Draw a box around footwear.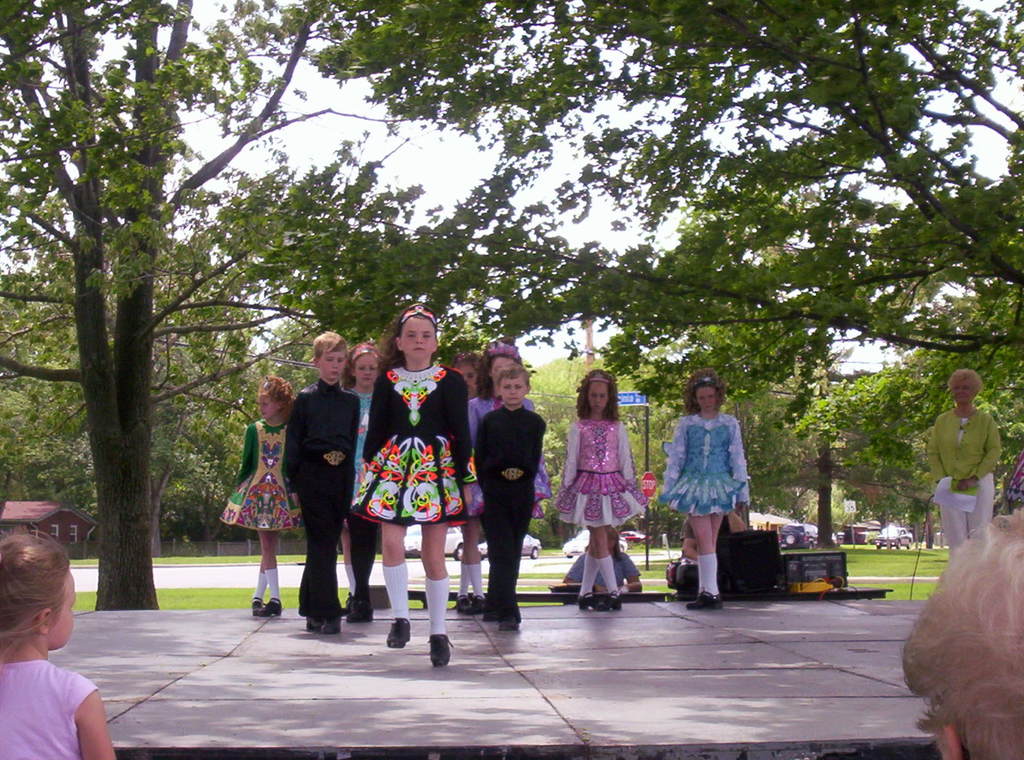
(x1=576, y1=595, x2=598, y2=612).
